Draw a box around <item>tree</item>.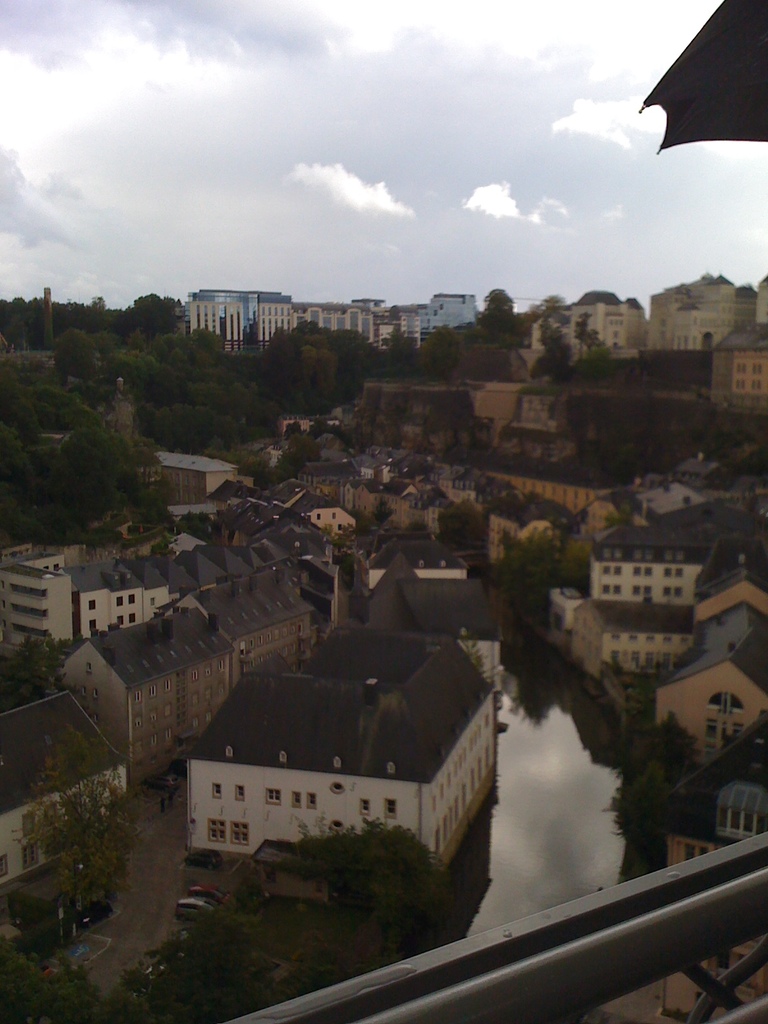
x1=228 y1=874 x2=266 y2=916.
